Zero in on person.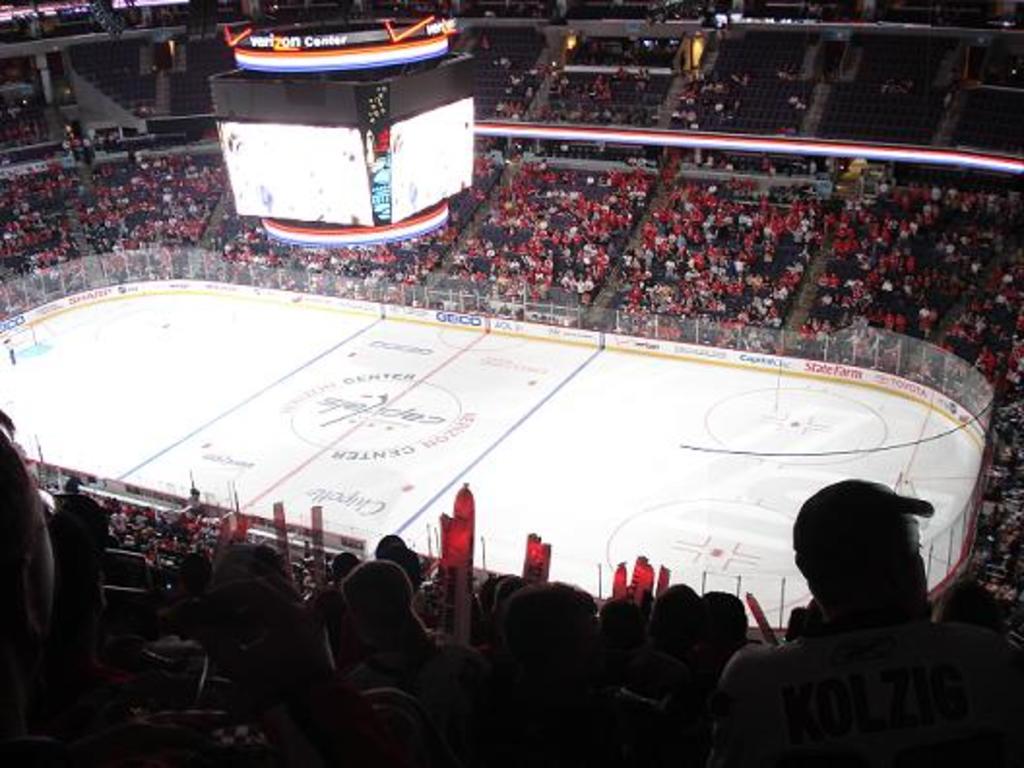
Zeroed in: select_region(336, 560, 496, 743).
